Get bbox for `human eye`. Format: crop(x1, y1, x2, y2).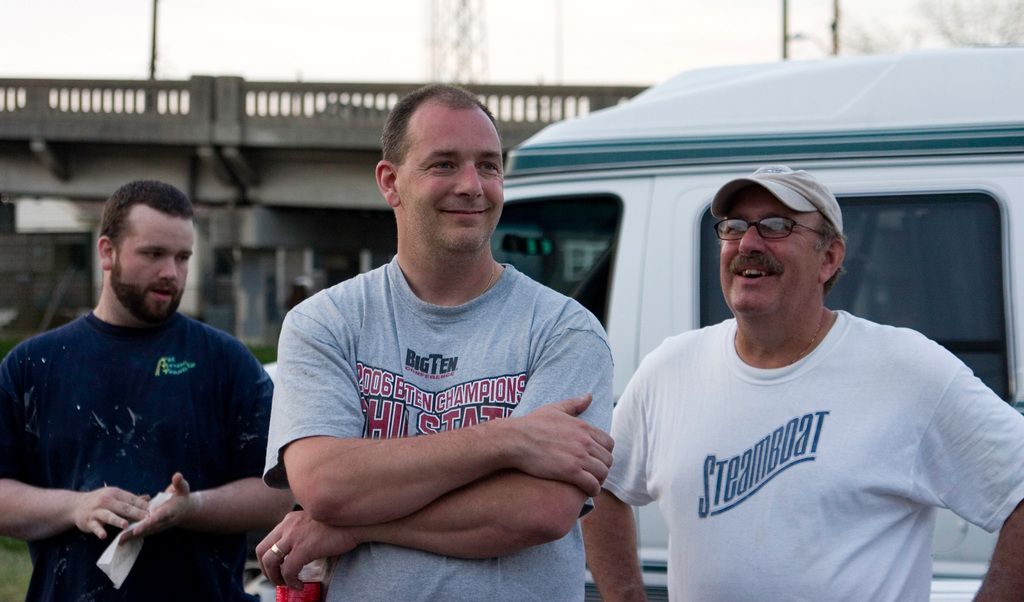
crop(176, 254, 192, 265).
